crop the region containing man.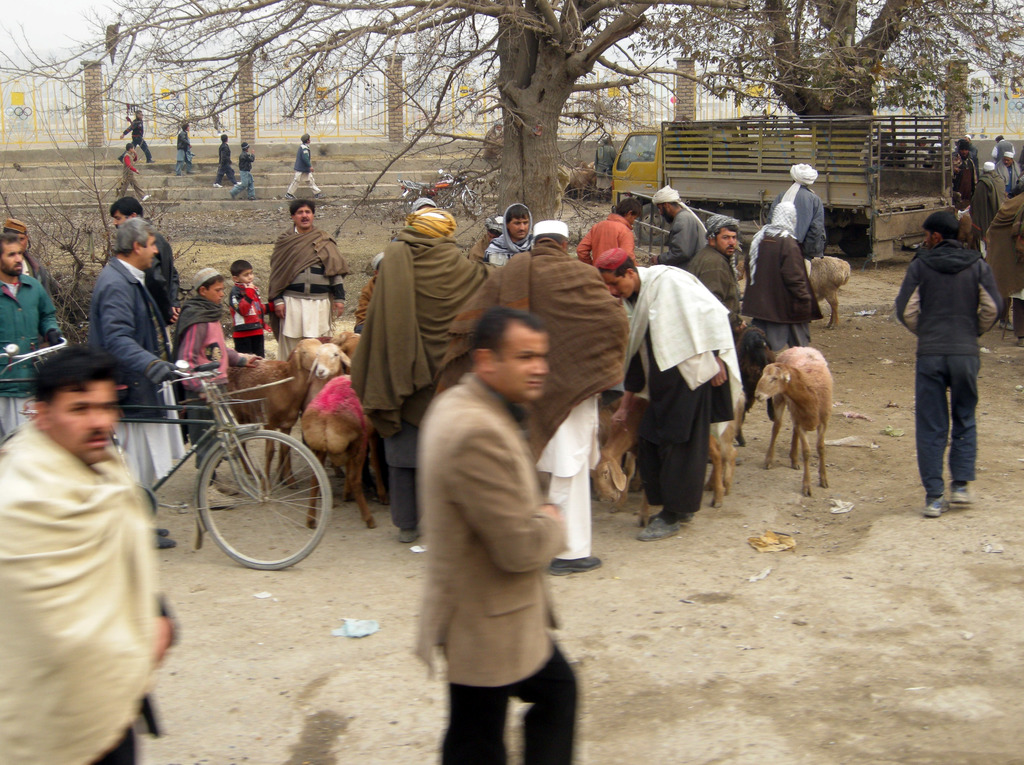
Crop region: region(117, 104, 157, 154).
